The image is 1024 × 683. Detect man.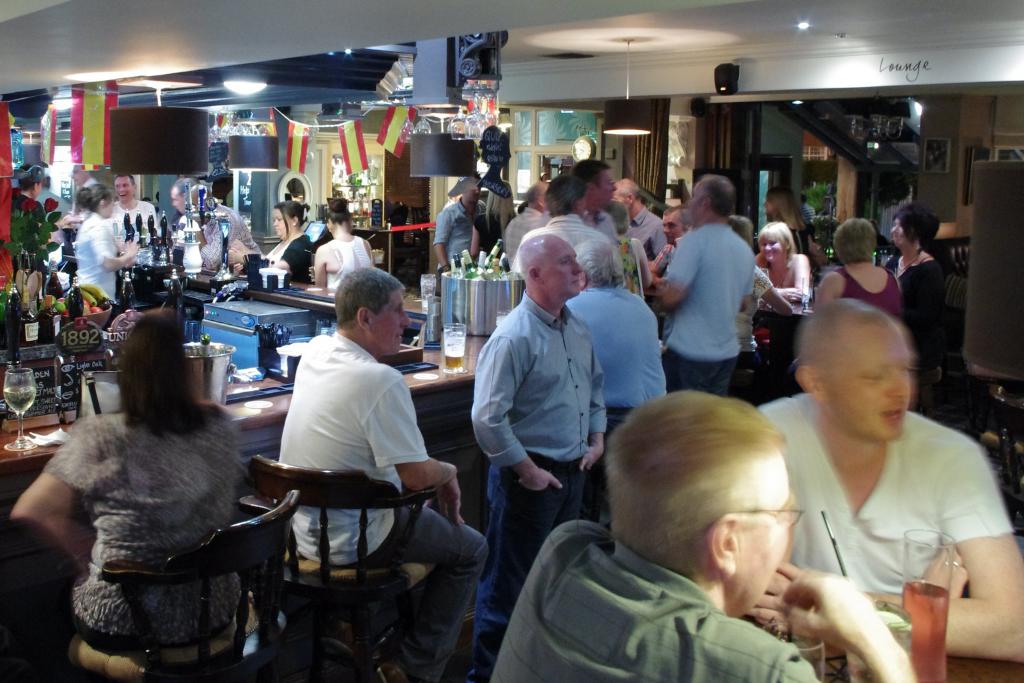
Detection: bbox(509, 380, 893, 682).
